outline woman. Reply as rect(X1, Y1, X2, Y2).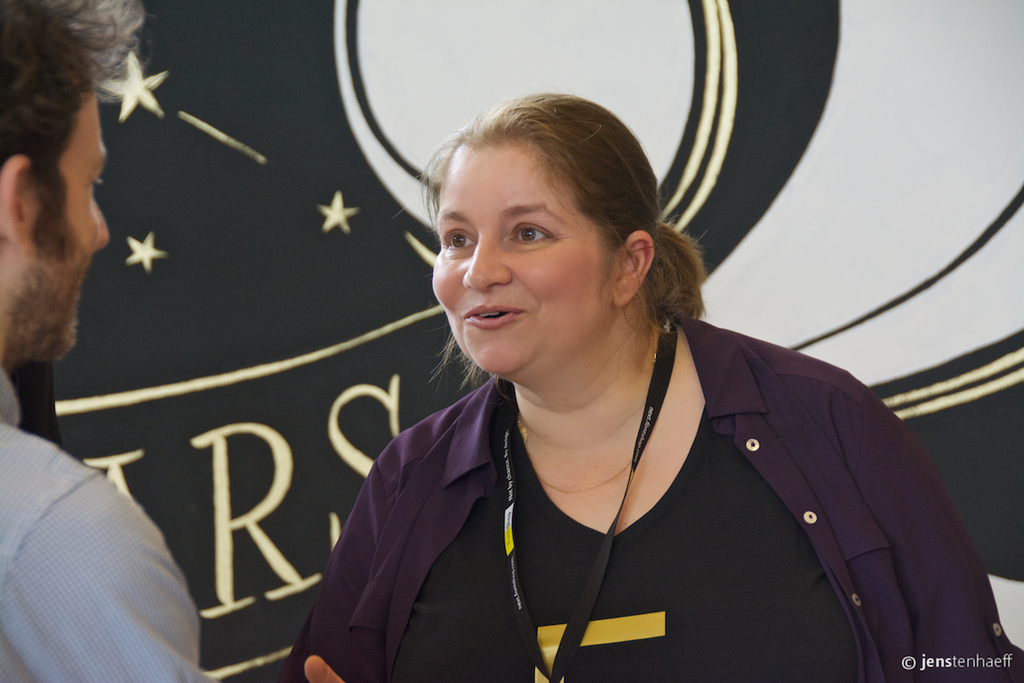
rect(288, 102, 992, 682).
